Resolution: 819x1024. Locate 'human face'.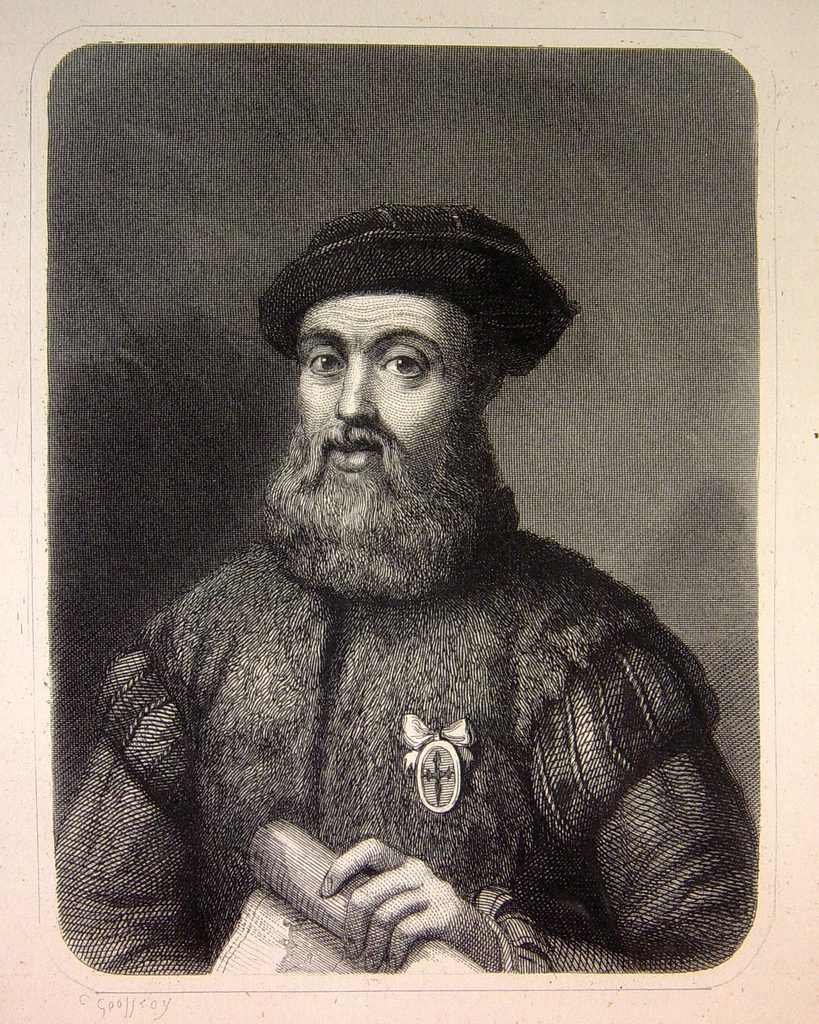
detection(295, 295, 463, 486).
